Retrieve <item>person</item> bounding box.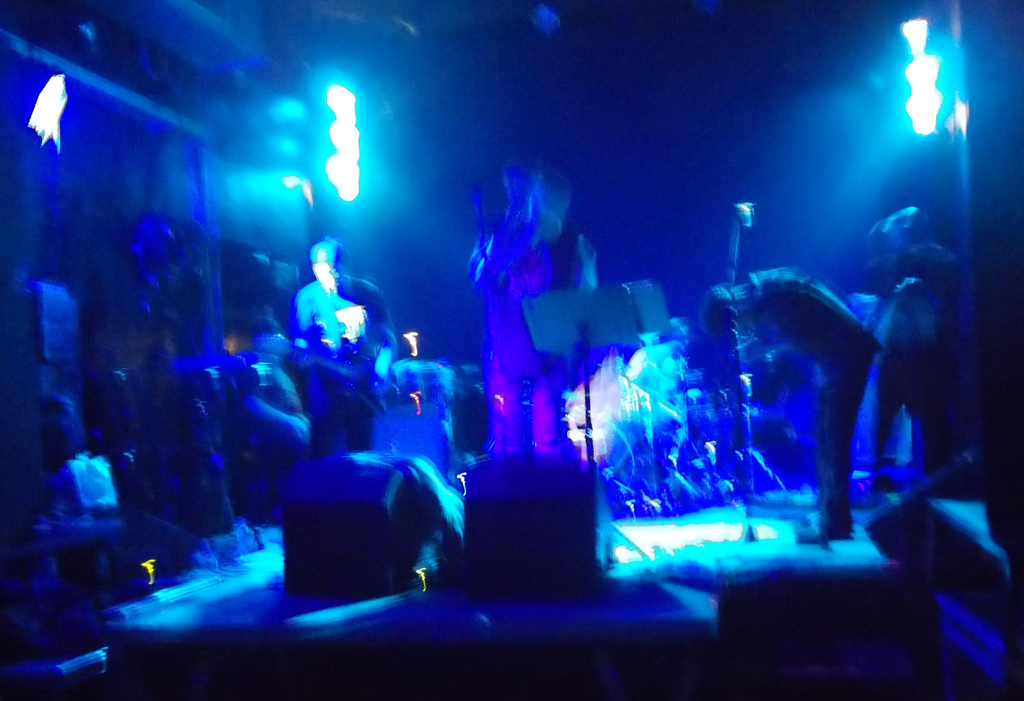
Bounding box: {"left": 243, "top": 317, "right": 311, "bottom": 526}.
